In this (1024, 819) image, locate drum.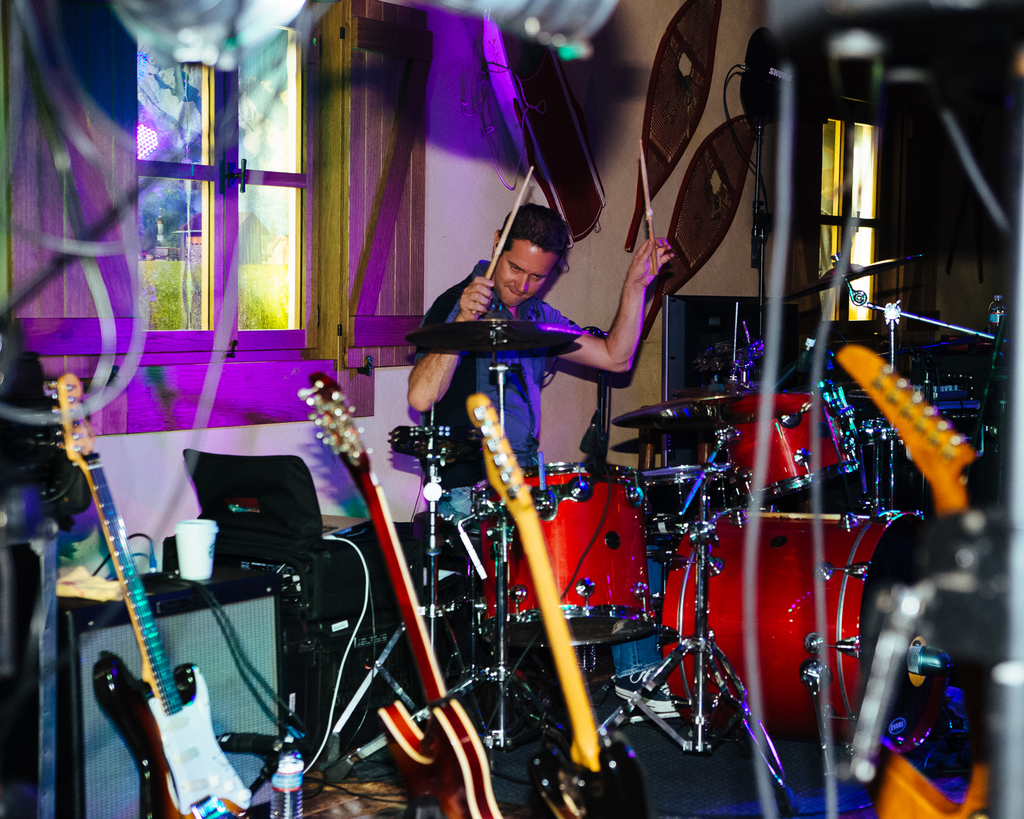
Bounding box: BBox(641, 466, 735, 532).
